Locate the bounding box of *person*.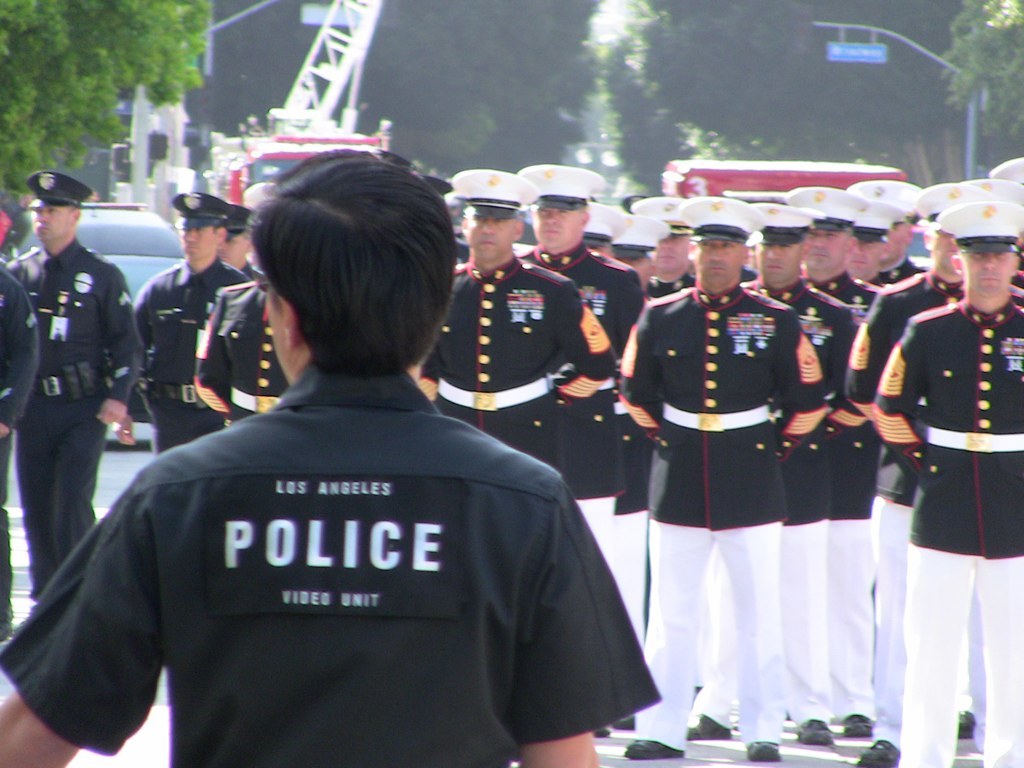
Bounding box: pyautogui.locateOnScreen(192, 181, 292, 422).
